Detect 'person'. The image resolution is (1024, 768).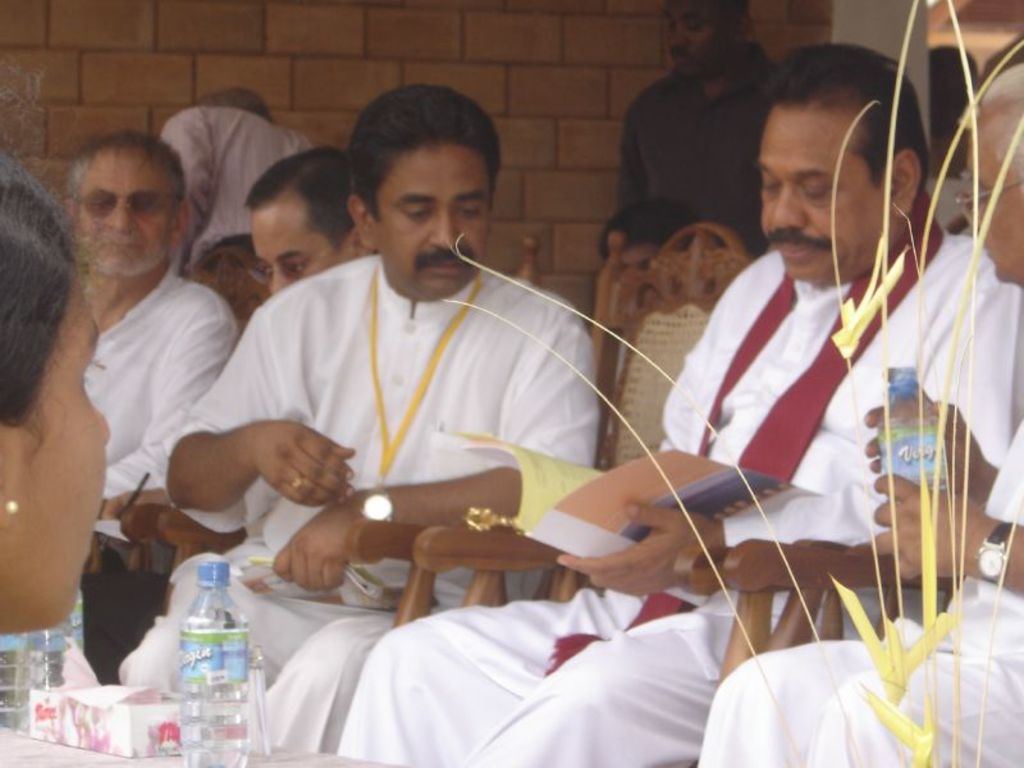
334/41/1023/767.
